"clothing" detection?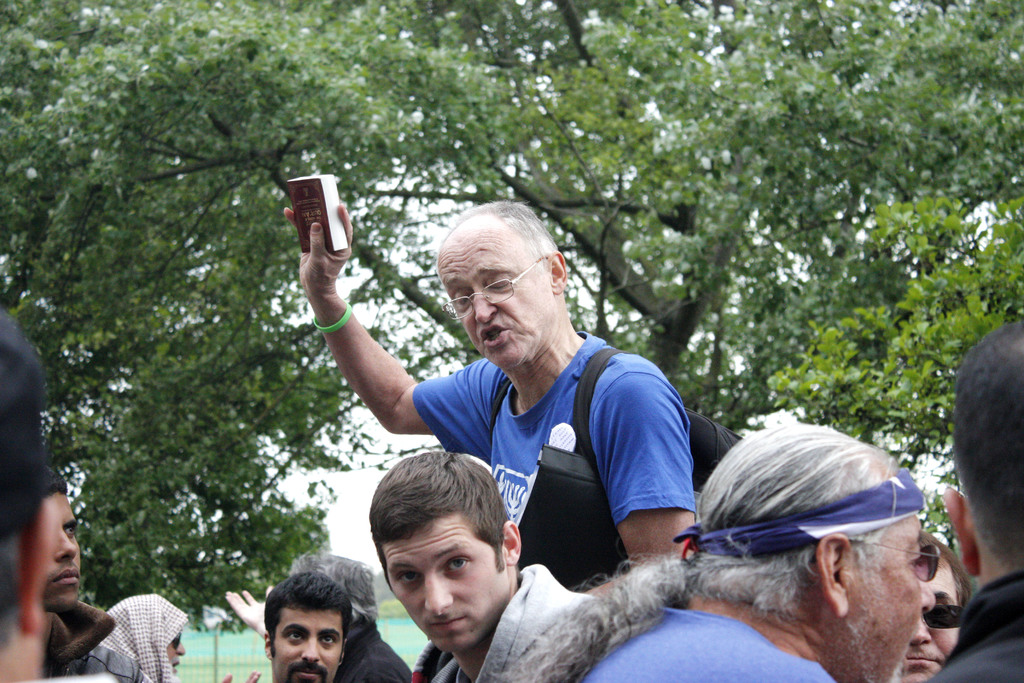
336:612:408:682
